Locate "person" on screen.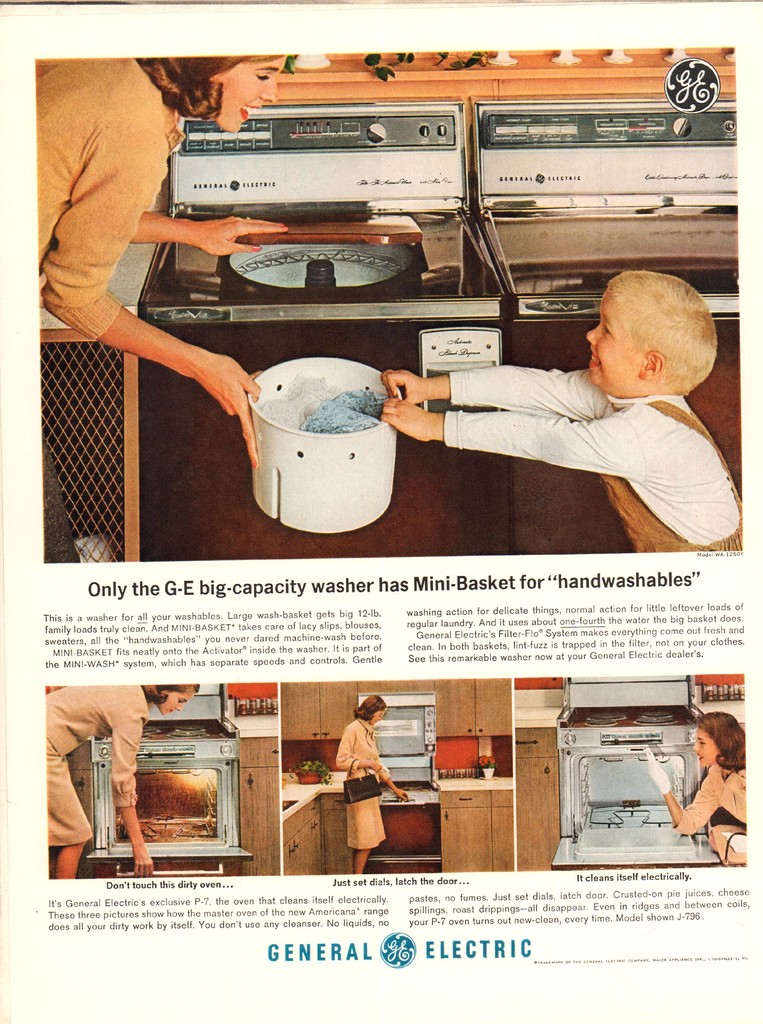
On screen at 46:687:202:874.
